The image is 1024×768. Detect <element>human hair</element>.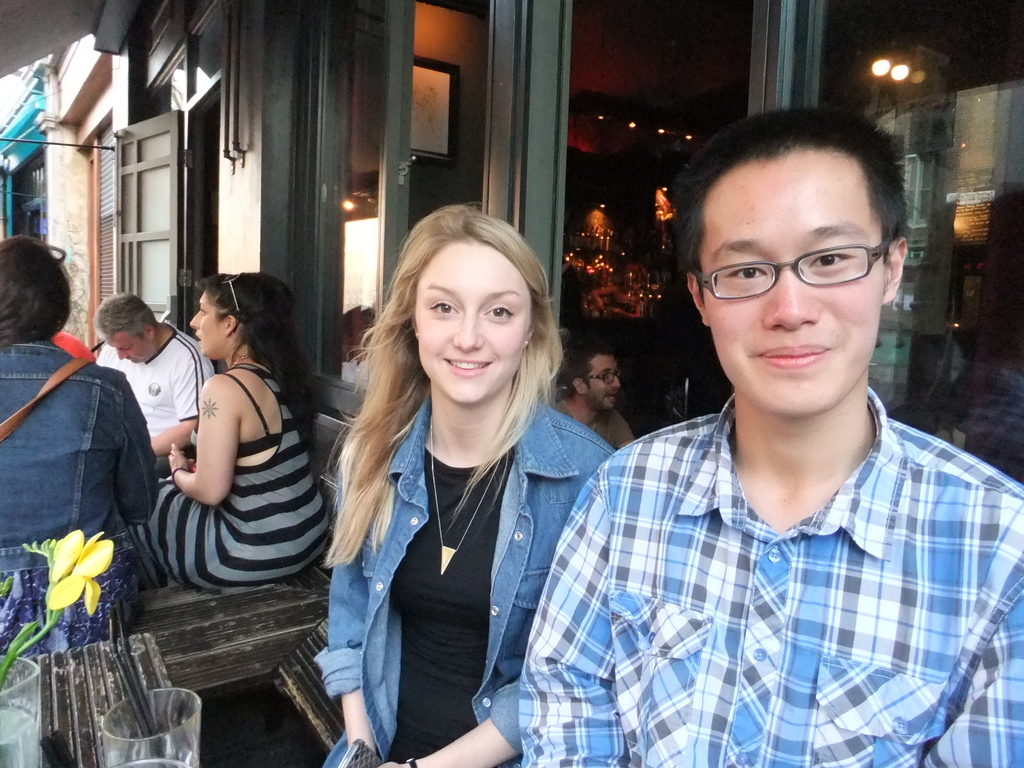
Detection: bbox=[196, 269, 315, 416].
